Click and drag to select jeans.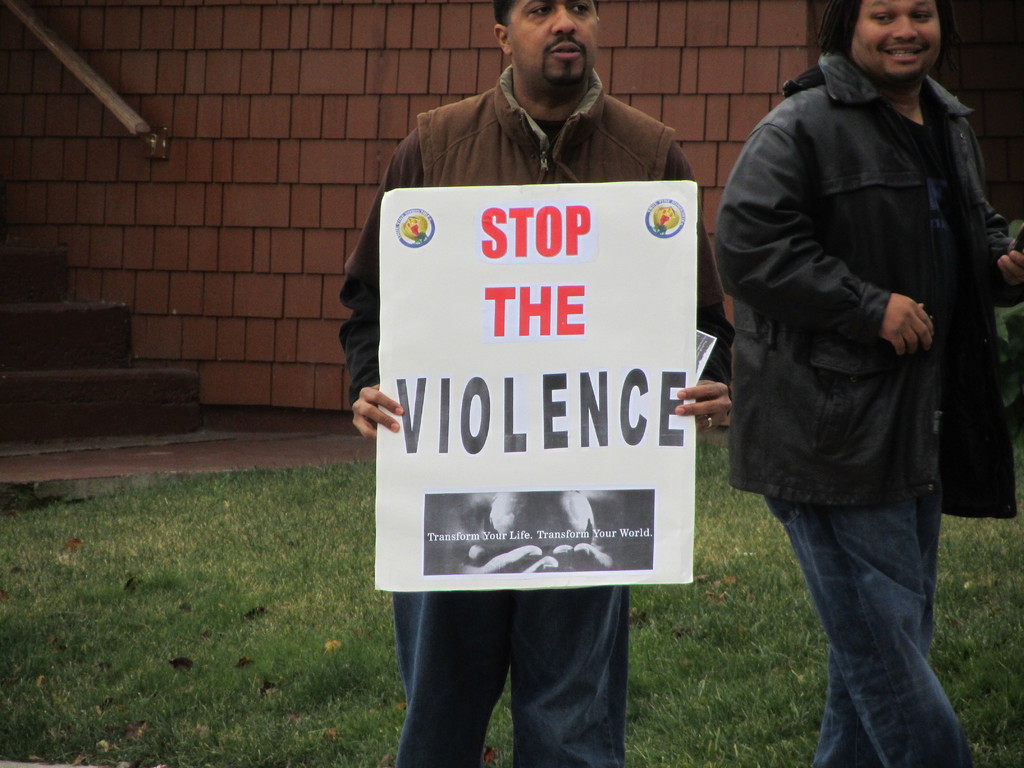
Selection: (764,486,975,760).
